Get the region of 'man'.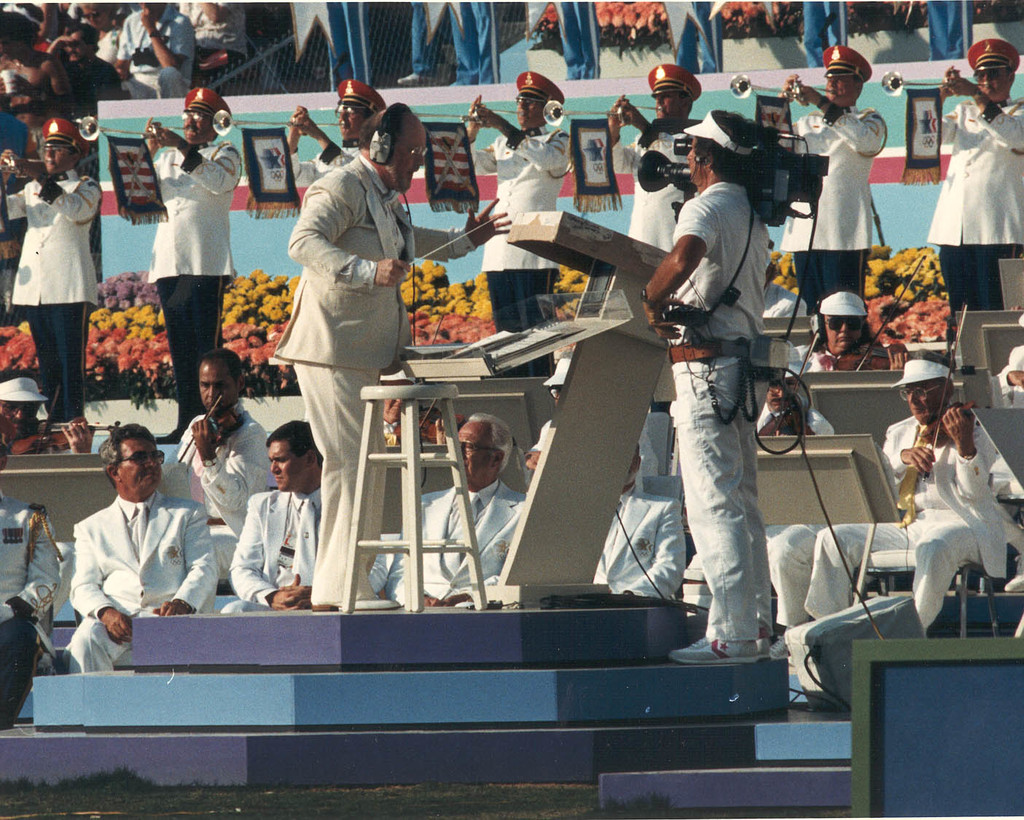
<box>775,40,880,259</box>.
